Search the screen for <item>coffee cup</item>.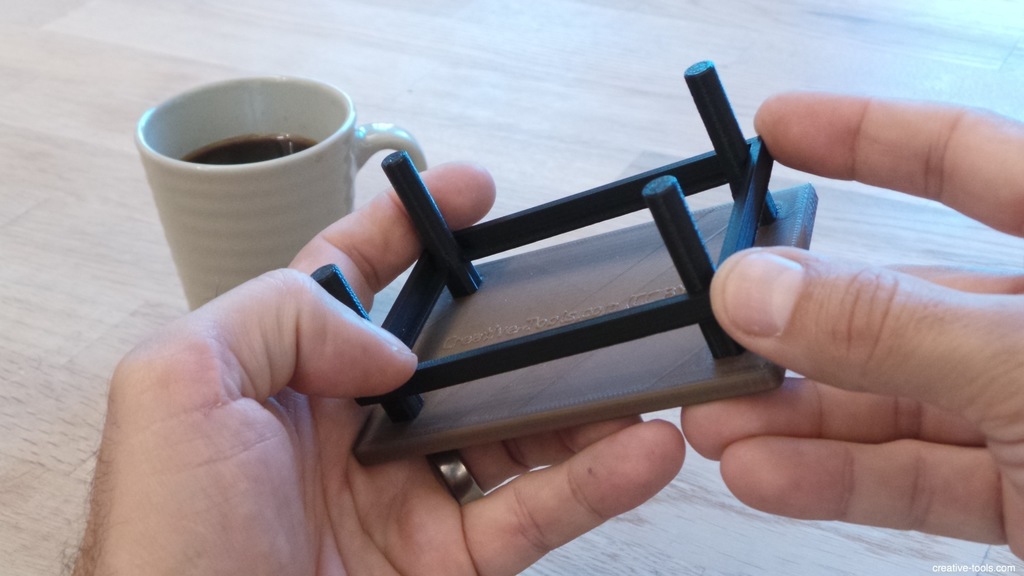
Found at {"x1": 134, "y1": 79, "x2": 430, "y2": 312}.
